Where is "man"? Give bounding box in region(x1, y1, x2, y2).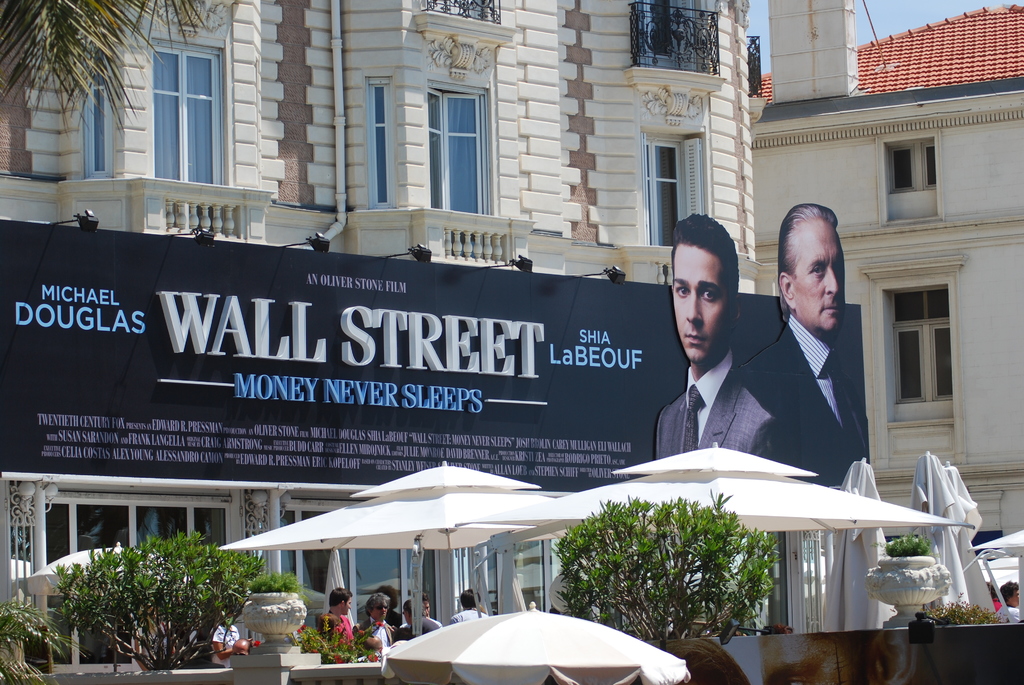
region(400, 598, 440, 624).
